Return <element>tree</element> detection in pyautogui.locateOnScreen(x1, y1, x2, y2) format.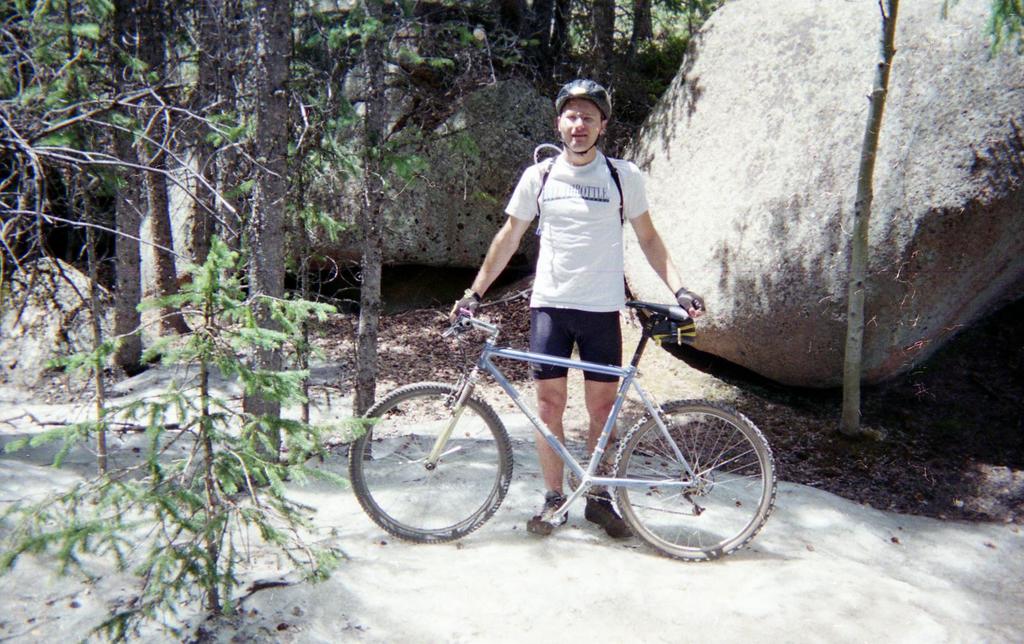
pyautogui.locateOnScreen(838, 0, 1023, 436).
